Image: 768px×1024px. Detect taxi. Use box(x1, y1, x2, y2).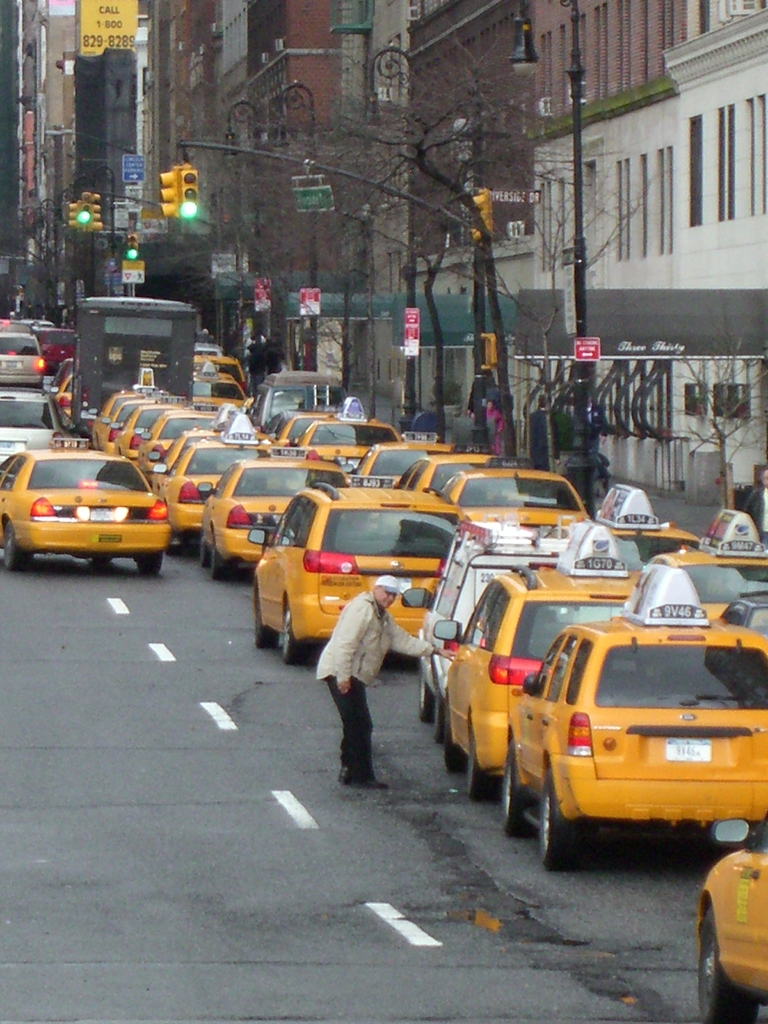
box(357, 428, 450, 487).
